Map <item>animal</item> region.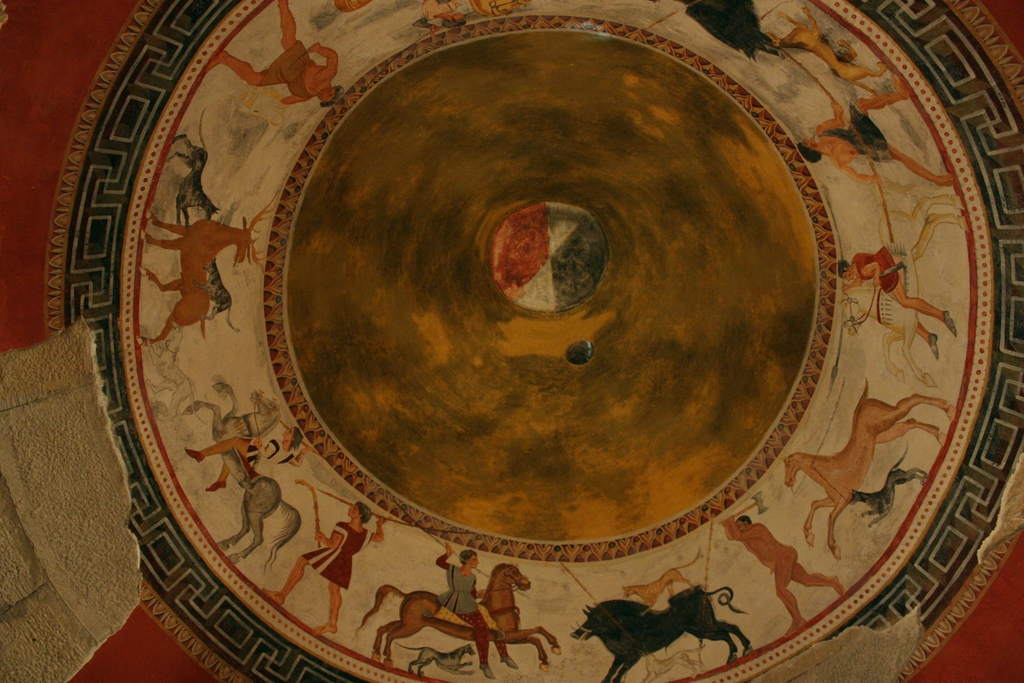
Mapped to [left=184, top=387, right=303, bottom=580].
